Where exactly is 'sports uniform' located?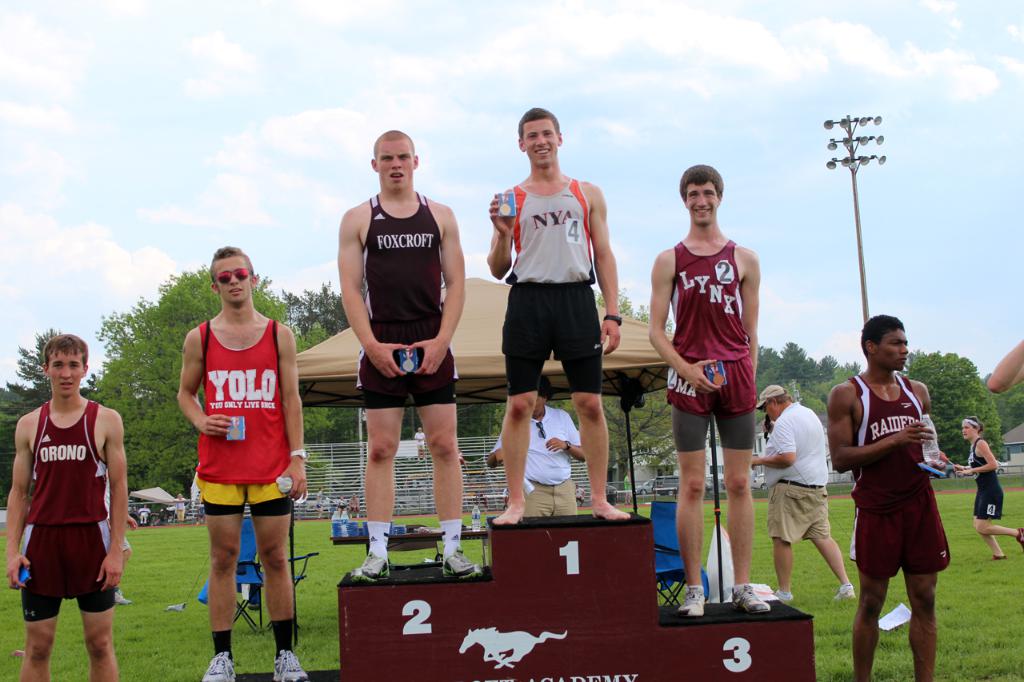
Its bounding box is x1=194, y1=317, x2=310, y2=520.
